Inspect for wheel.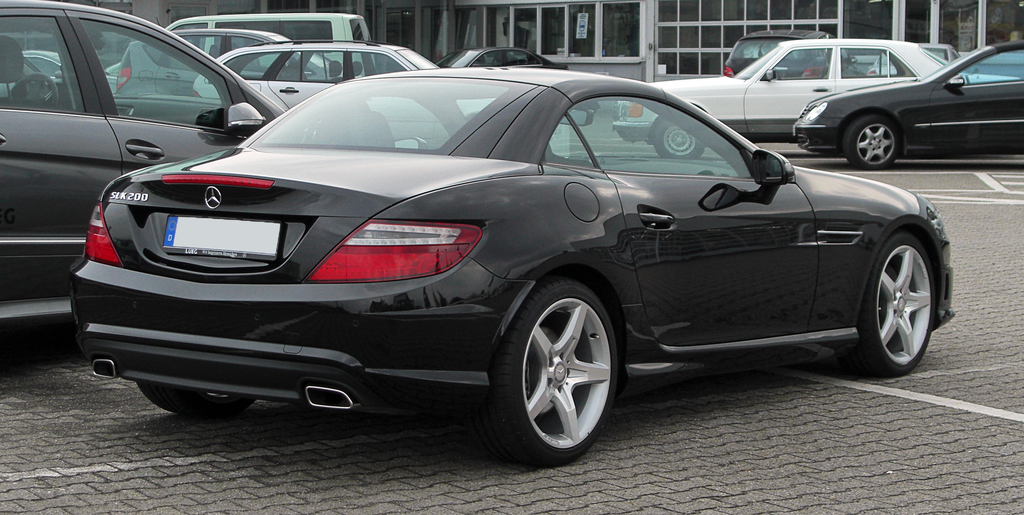
Inspection: <bbox>132, 383, 251, 418</bbox>.
